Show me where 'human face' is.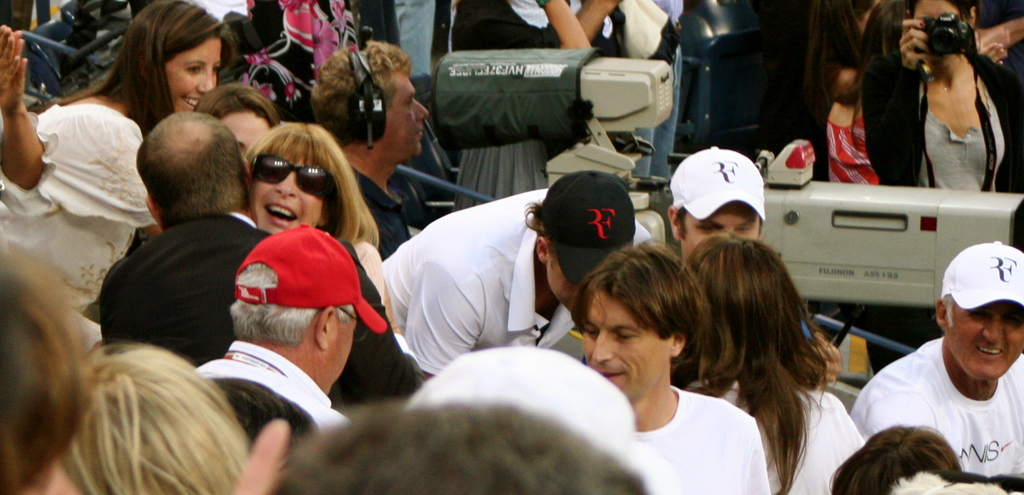
'human face' is at 582 288 668 396.
